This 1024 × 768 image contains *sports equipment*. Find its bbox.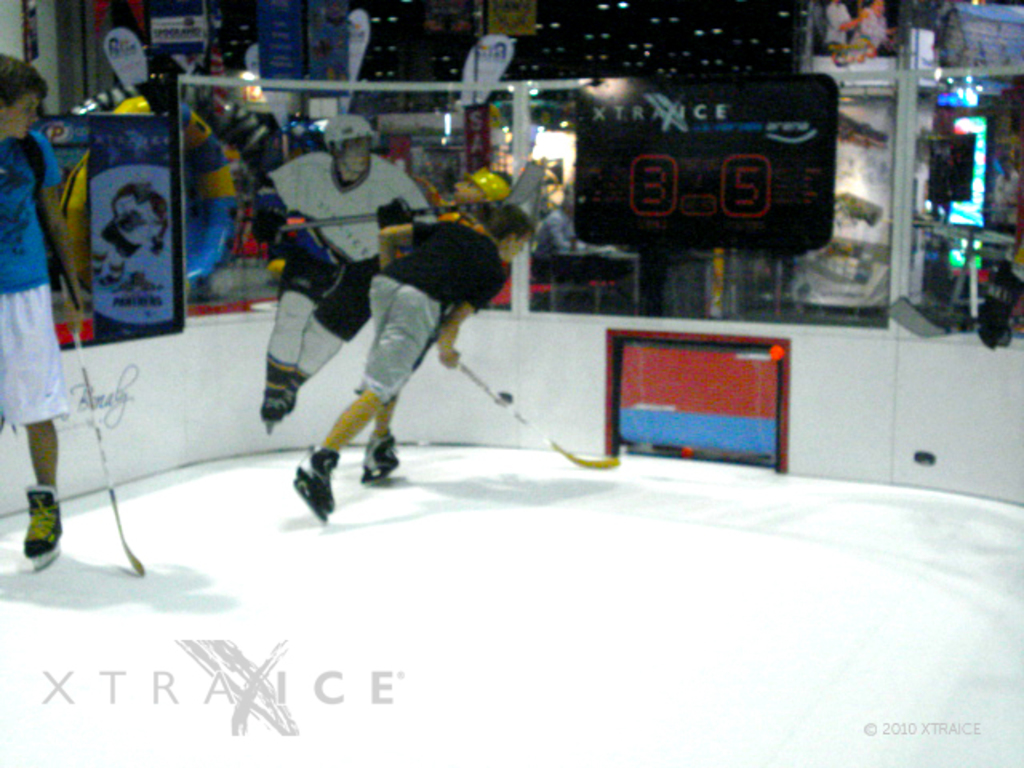
BBox(326, 118, 378, 181).
